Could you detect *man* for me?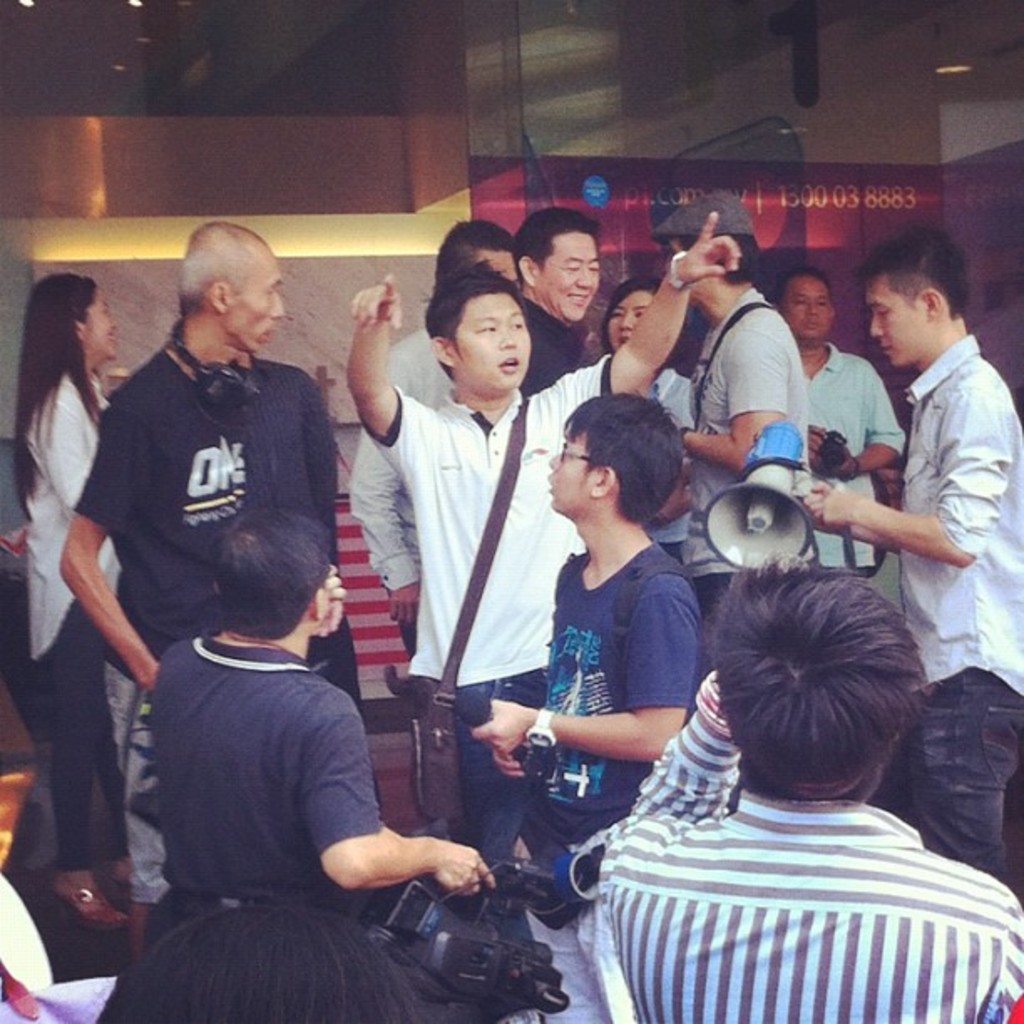
Detection result: [left=788, top=264, right=912, bottom=579].
